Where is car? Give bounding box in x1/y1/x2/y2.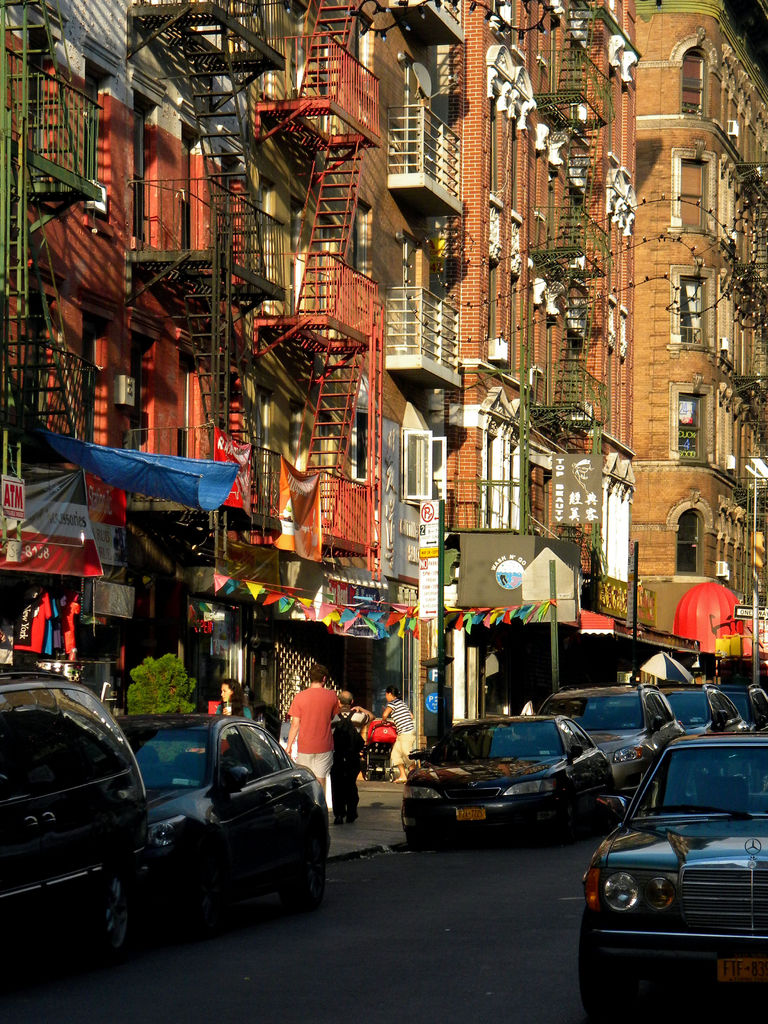
115/708/333/939.
